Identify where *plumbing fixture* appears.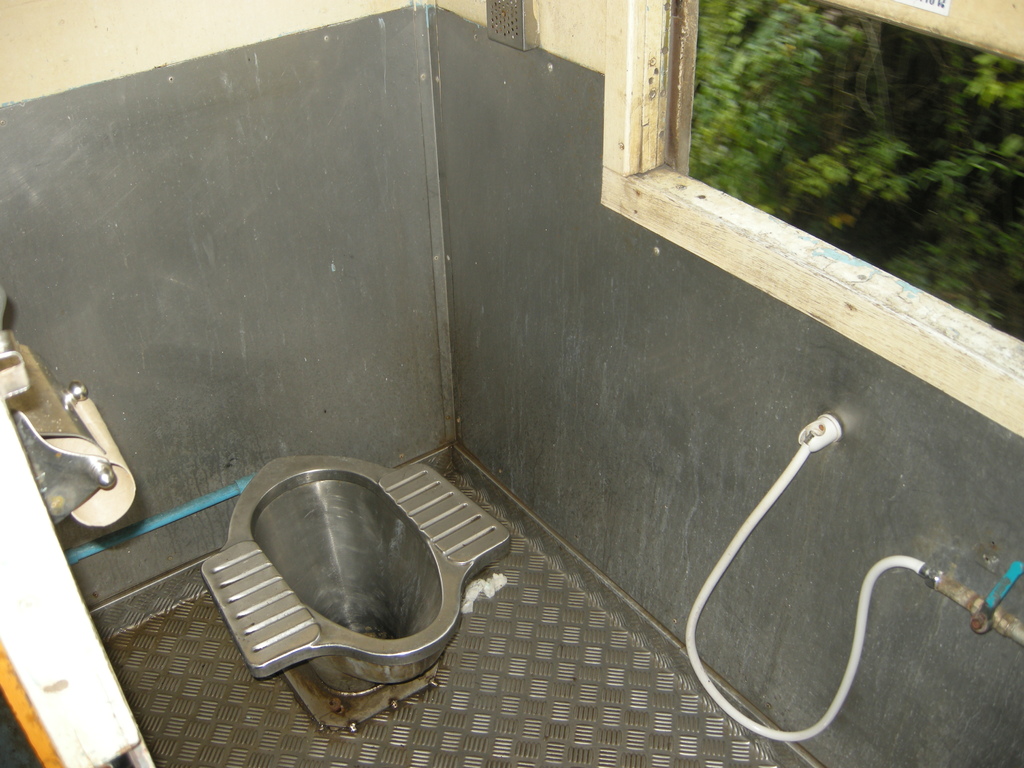
Appears at bbox=[175, 420, 497, 706].
